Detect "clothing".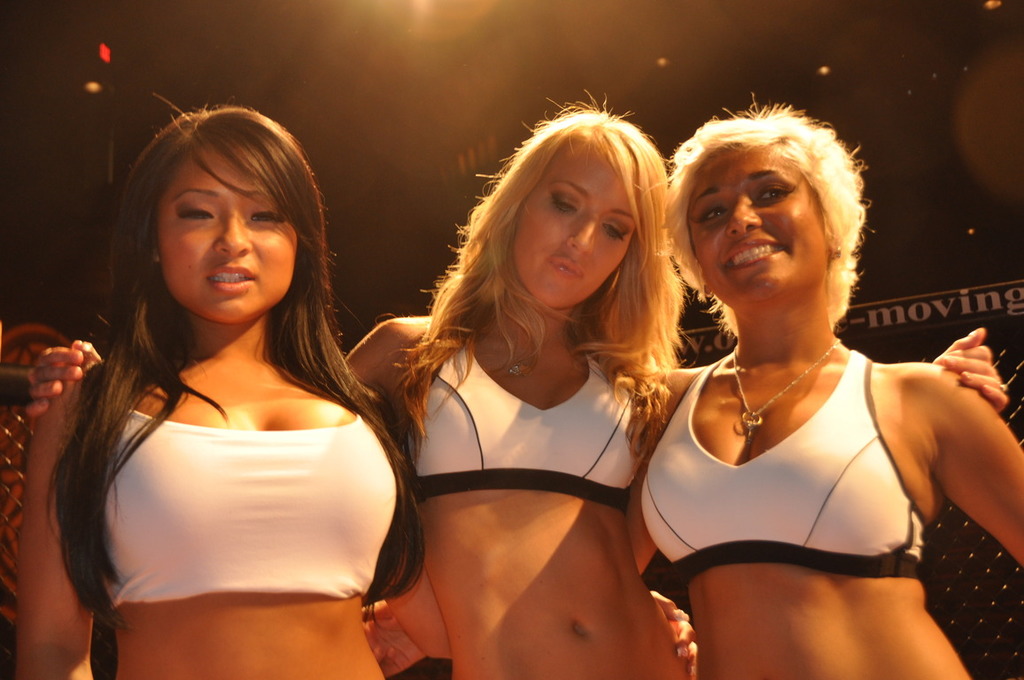
Detected at (x1=632, y1=353, x2=926, y2=580).
